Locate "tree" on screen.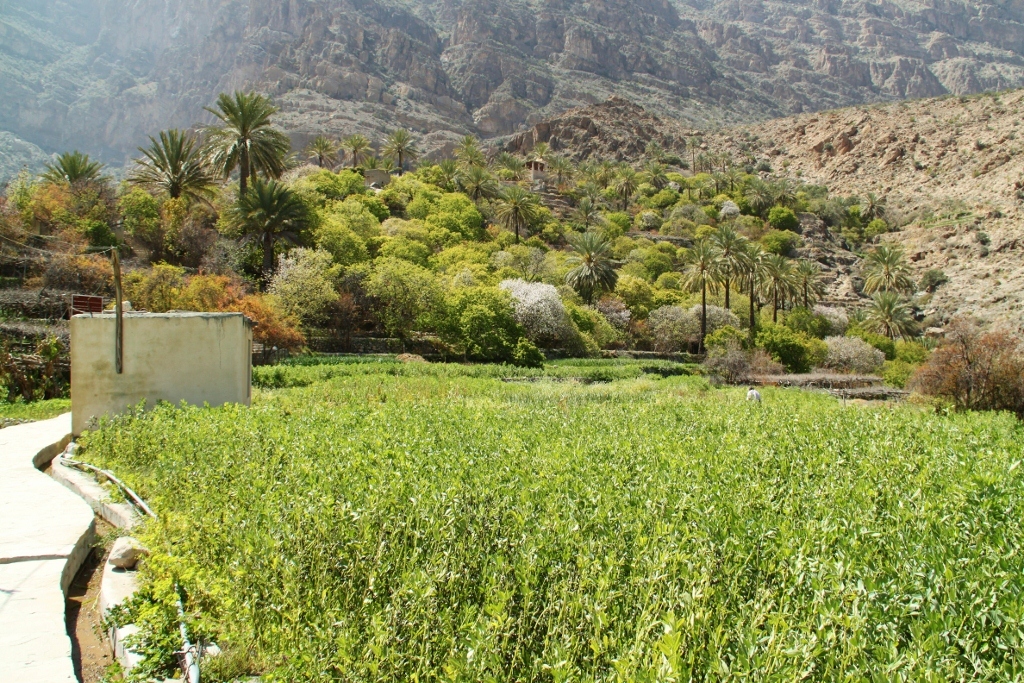
On screen at 206,89,288,208.
